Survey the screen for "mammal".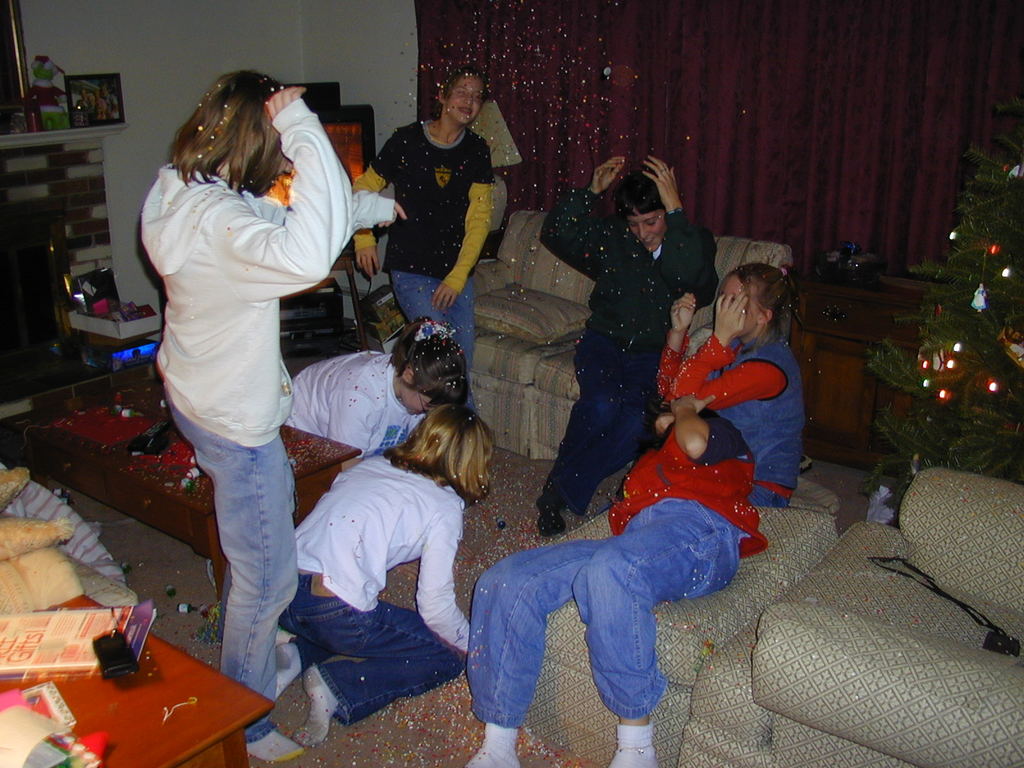
Survey found: 538/151/724/538.
